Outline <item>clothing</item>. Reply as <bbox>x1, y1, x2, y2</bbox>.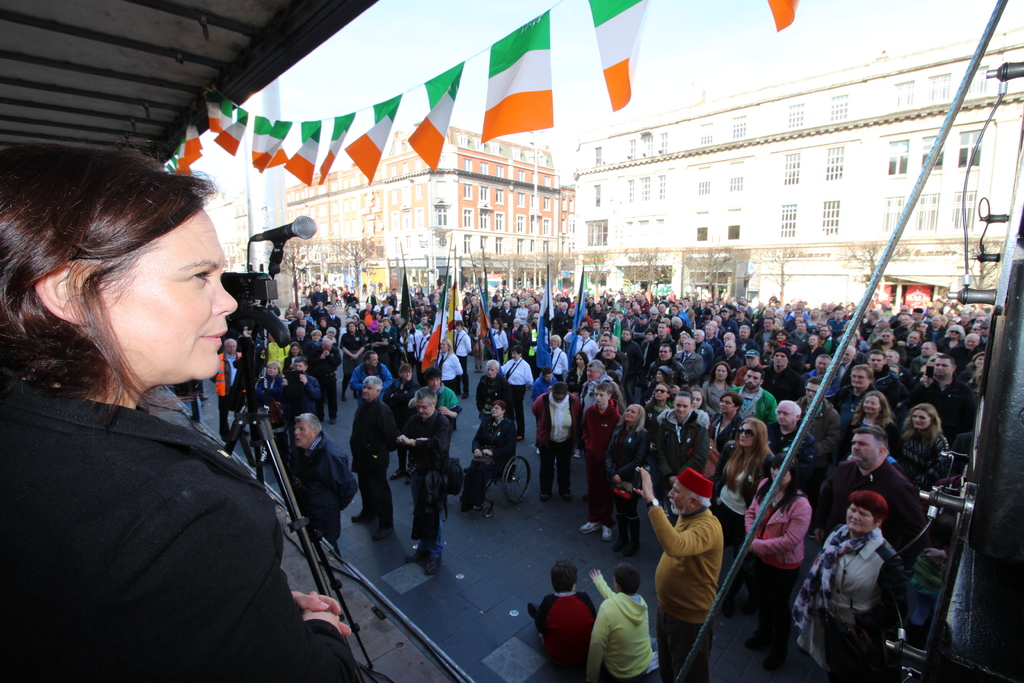
<bbox>582, 399, 619, 516</bbox>.
